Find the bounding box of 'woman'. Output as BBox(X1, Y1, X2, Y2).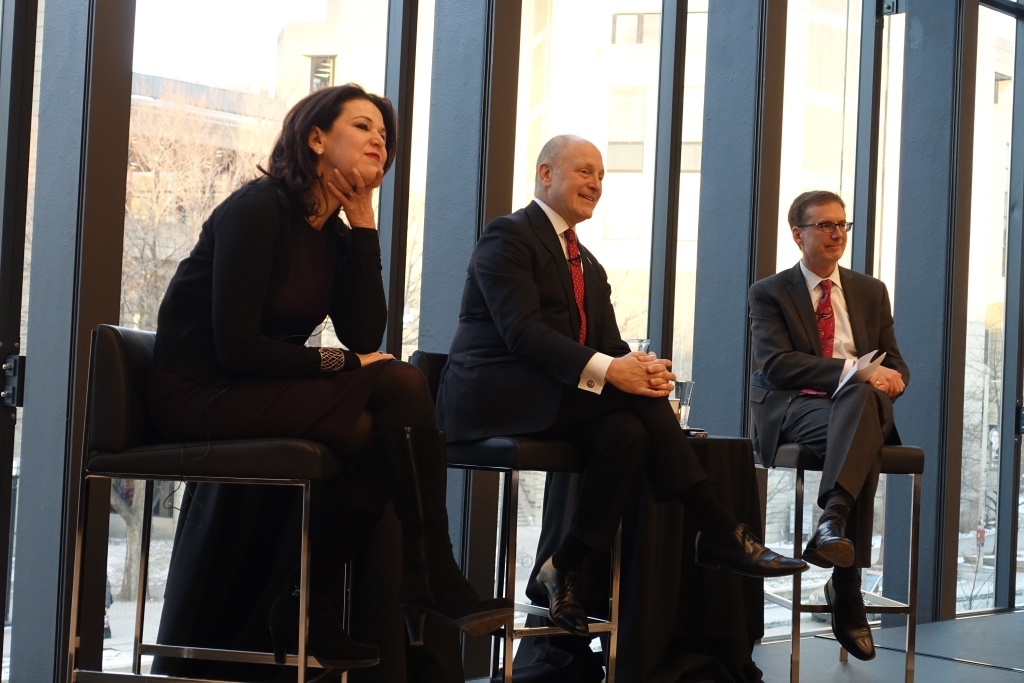
BBox(136, 73, 412, 654).
